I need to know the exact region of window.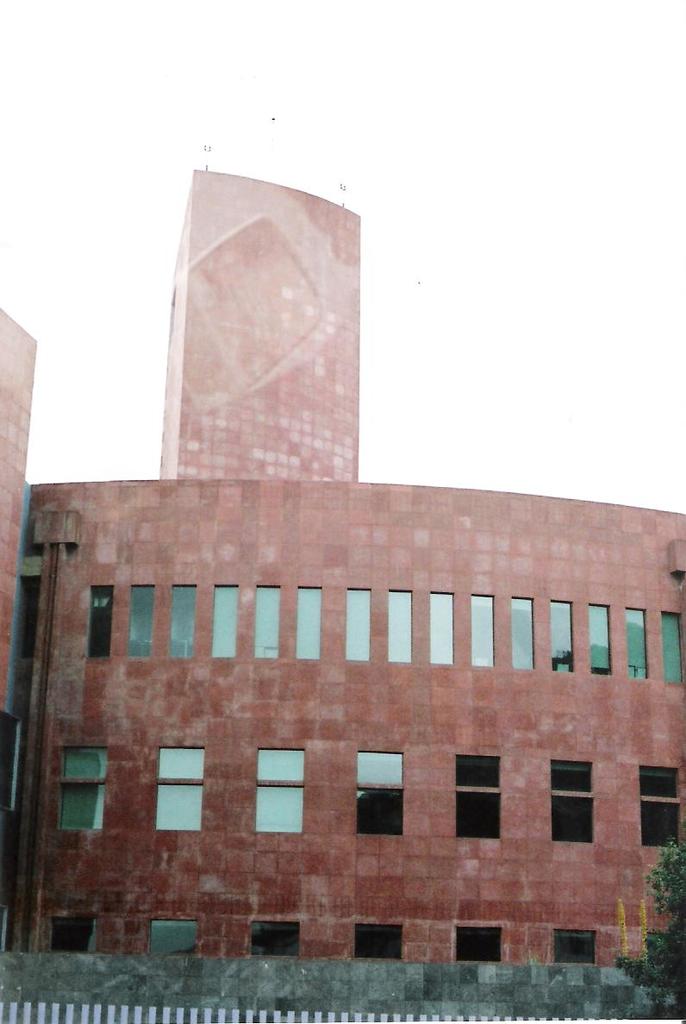
Region: {"left": 148, "top": 914, "right": 201, "bottom": 955}.
